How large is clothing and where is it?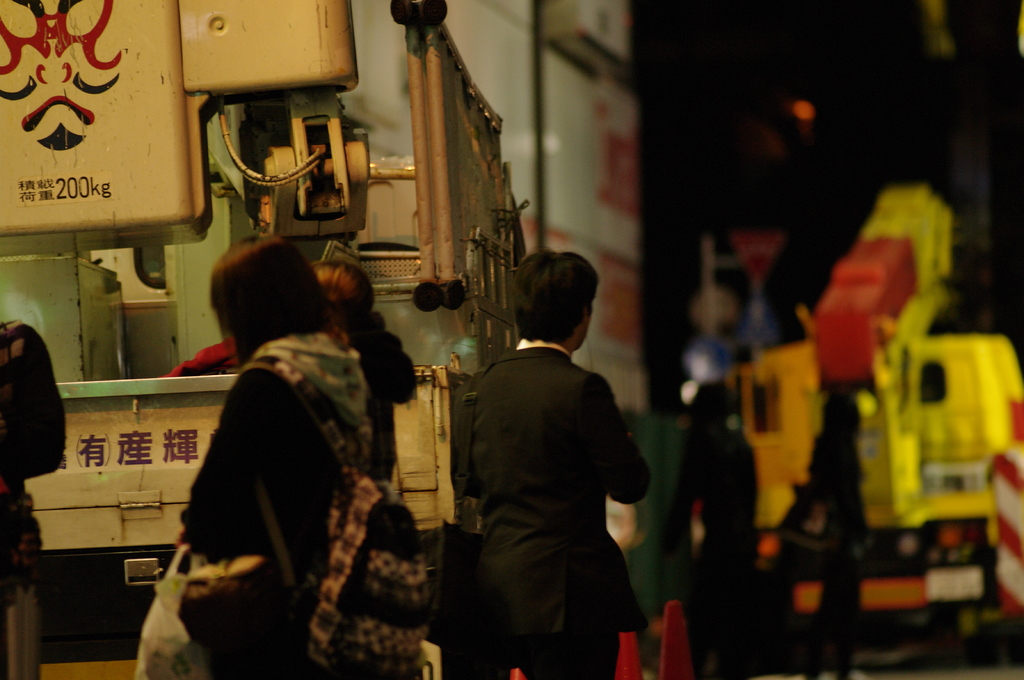
Bounding box: [left=667, top=427, right=762, bottom=622].
